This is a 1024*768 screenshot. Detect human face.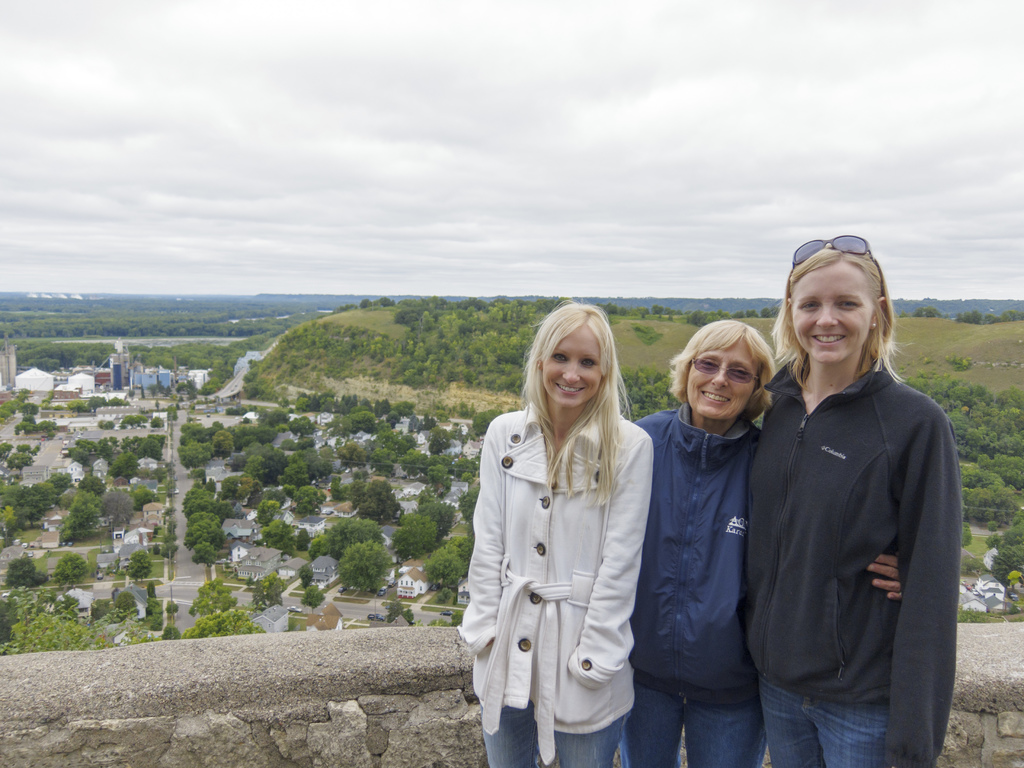
686,337,762,423.
